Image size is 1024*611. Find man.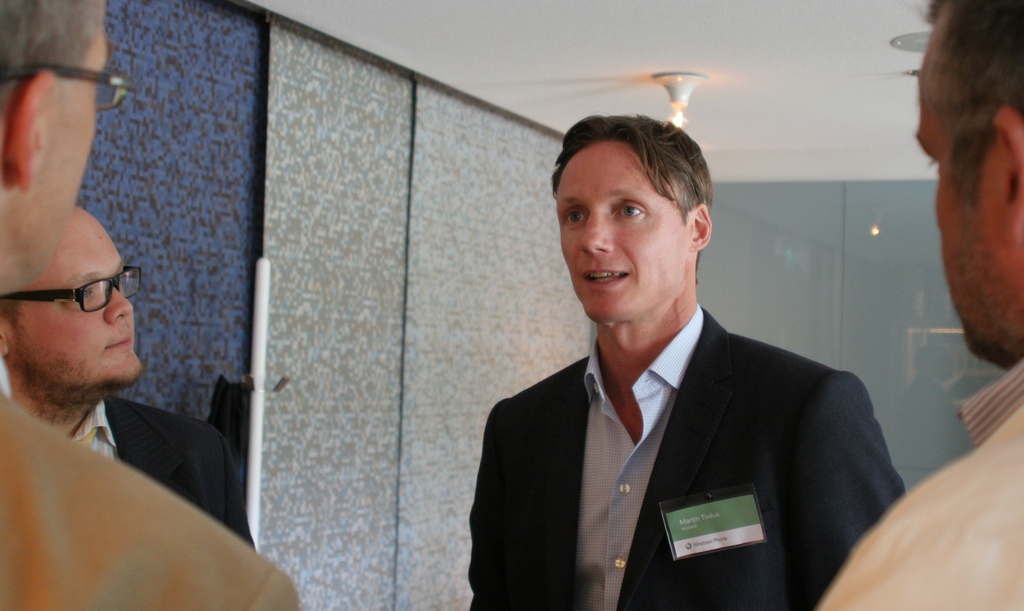
crop(0, 0, 301, 610).
